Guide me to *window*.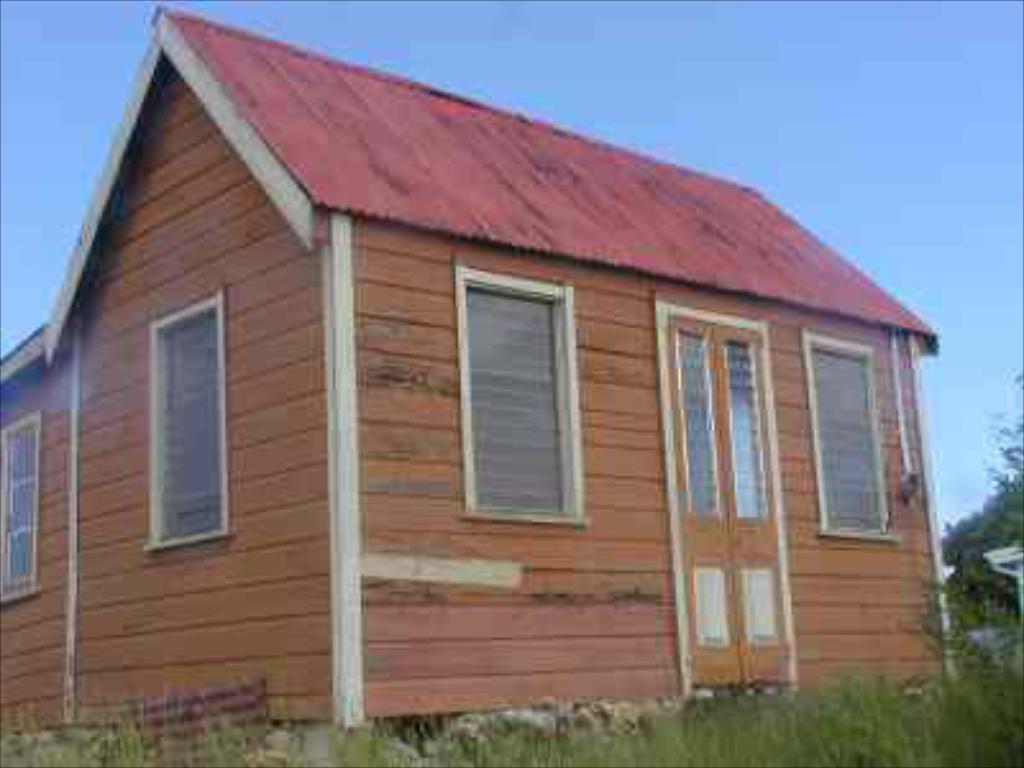
Guidance: l=5, t=417, r=54, b=596.
